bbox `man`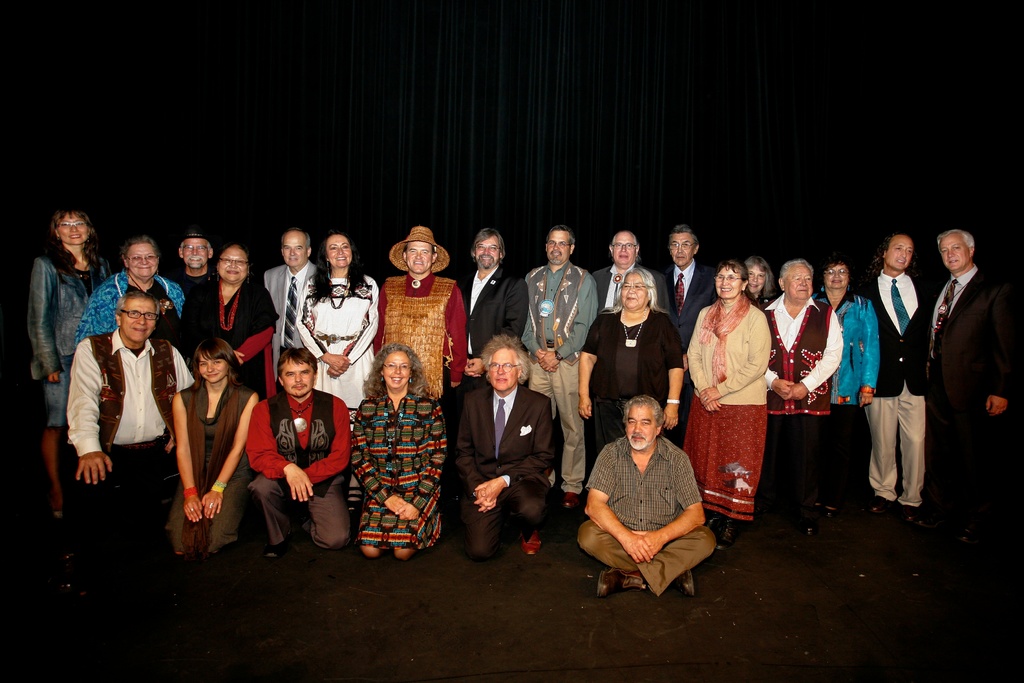
[x1=260, y1=230, x2=316, y2=392]
